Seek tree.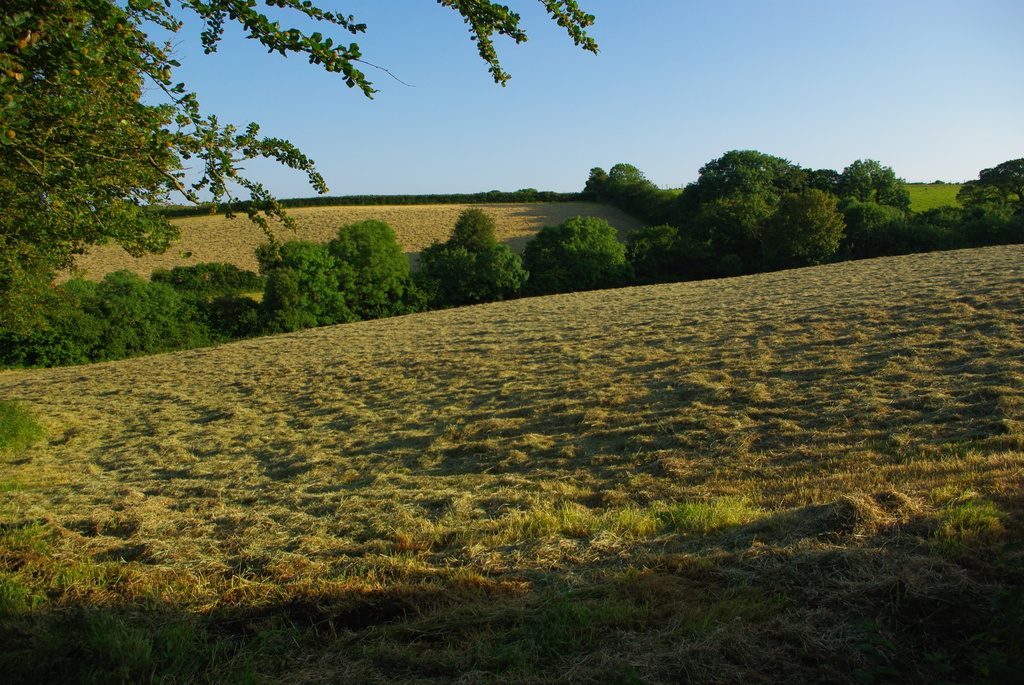
locate(269, 216, 429, 336).
